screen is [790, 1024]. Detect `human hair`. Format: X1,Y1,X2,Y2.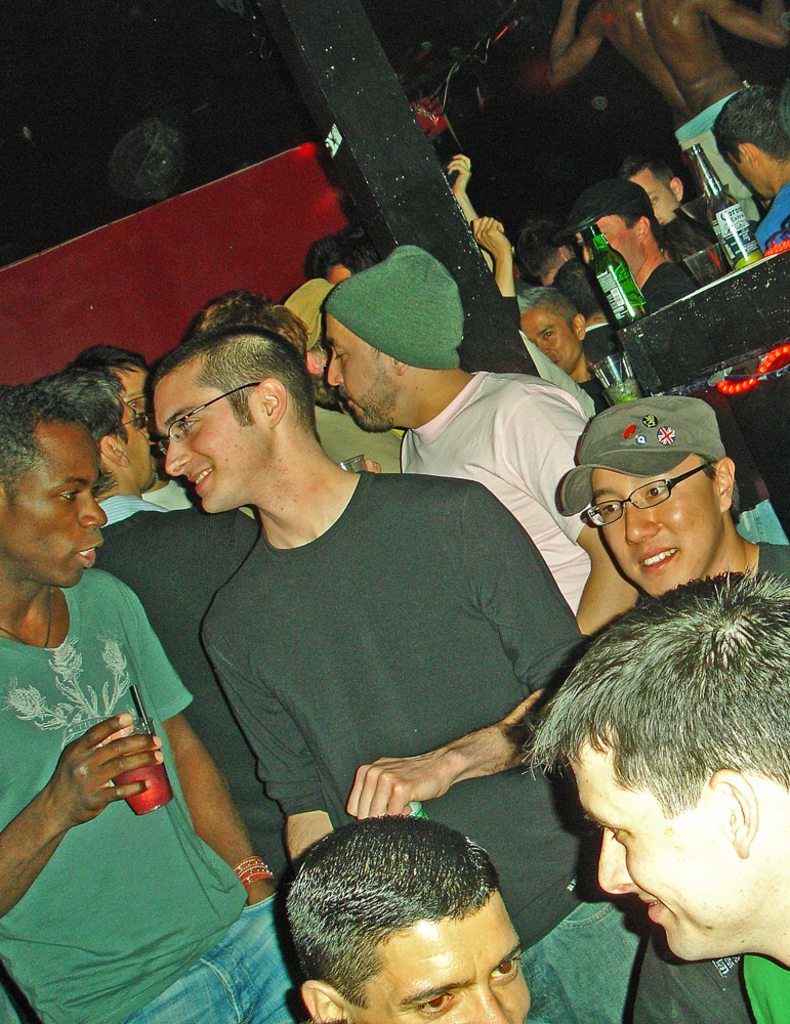
0,384,85,499.
